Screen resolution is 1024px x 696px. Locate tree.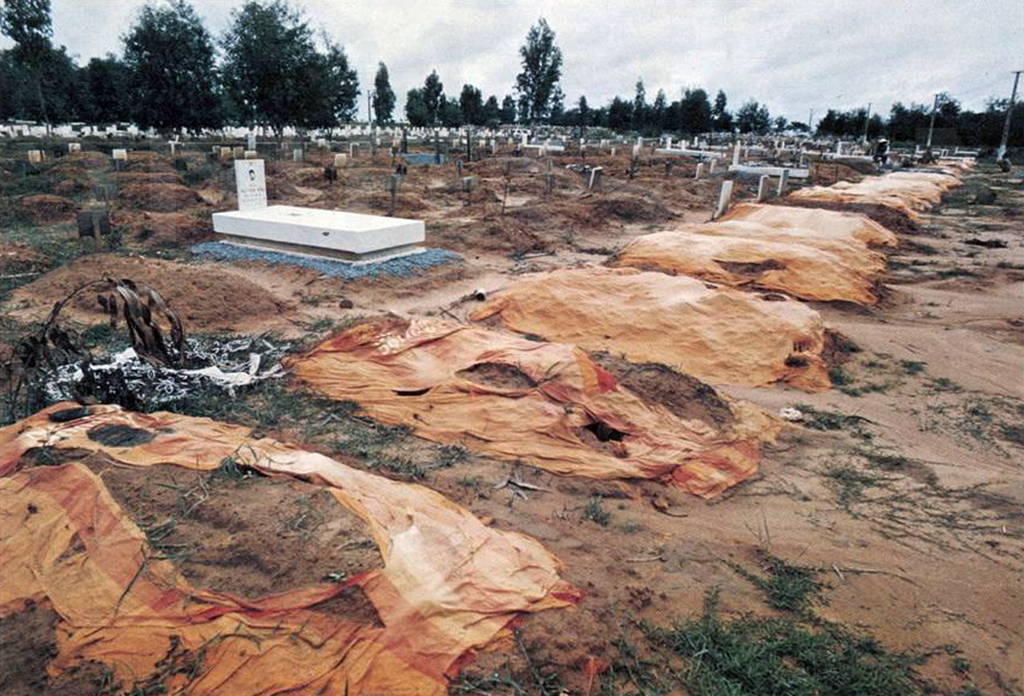
bbox(518, 14, 558, 119).
